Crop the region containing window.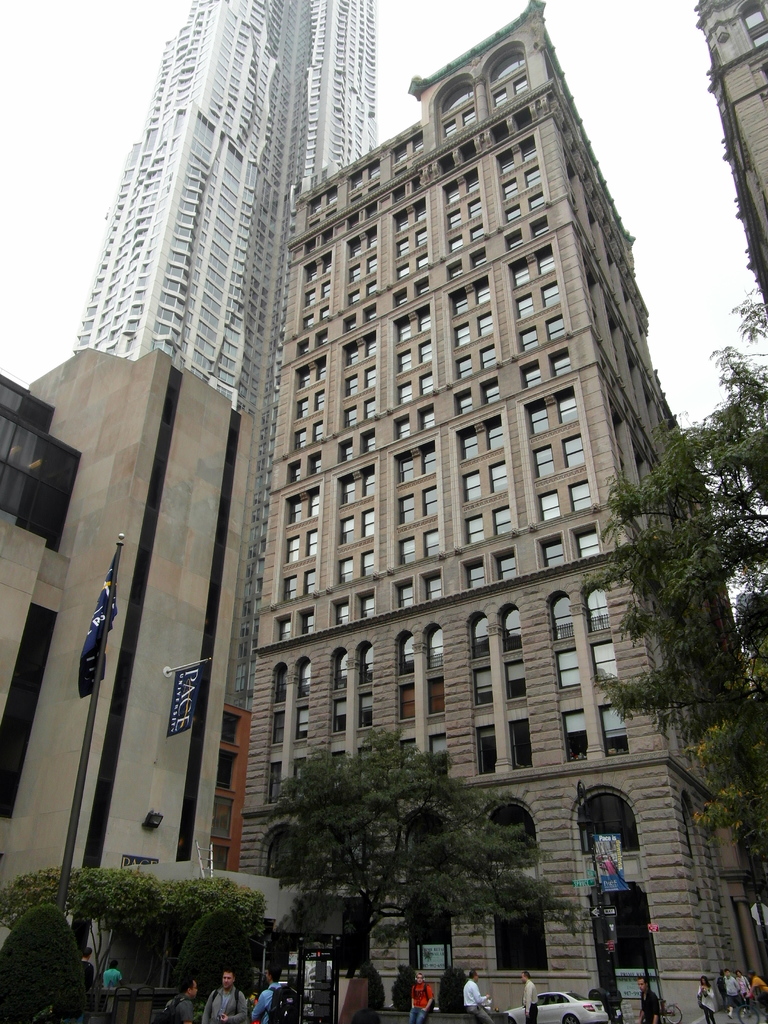
Crop region: 310/492/320/515.
